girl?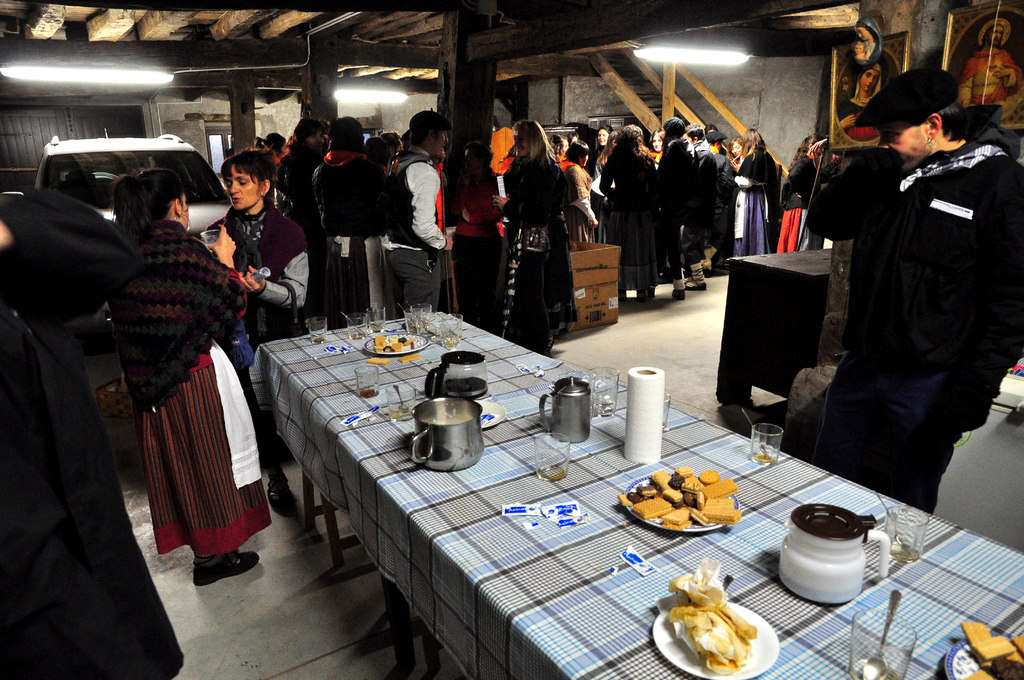
region(648, 127, 664, 166)
